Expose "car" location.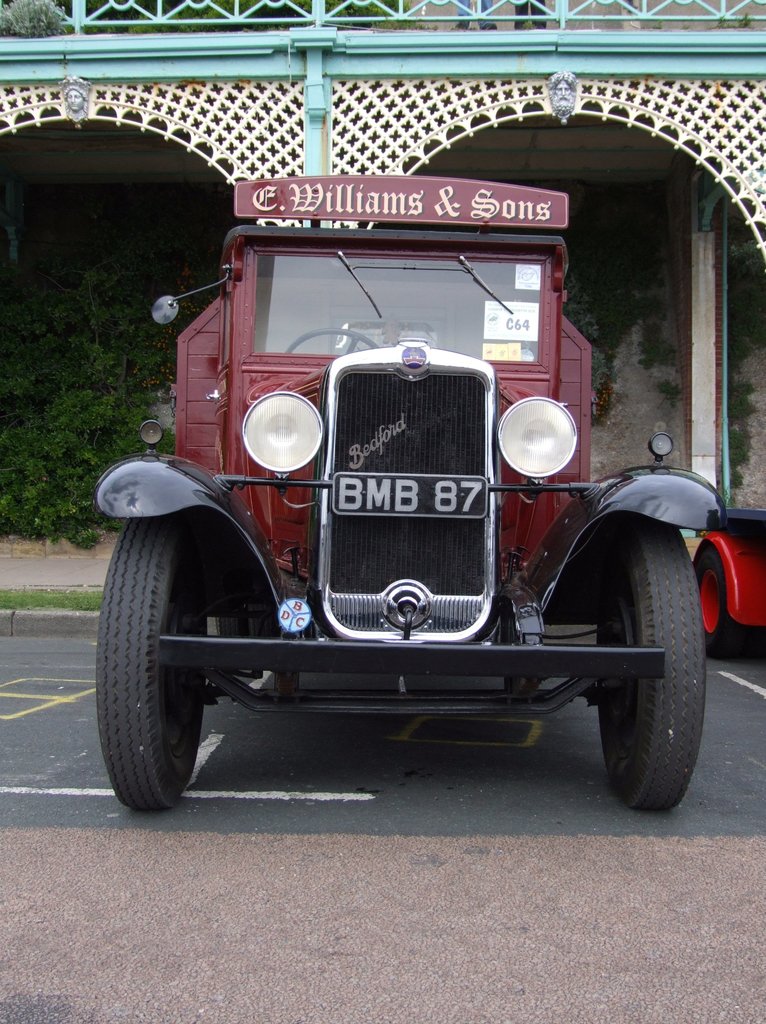
Exposed at bbox=(689, 508, 765, 667).
